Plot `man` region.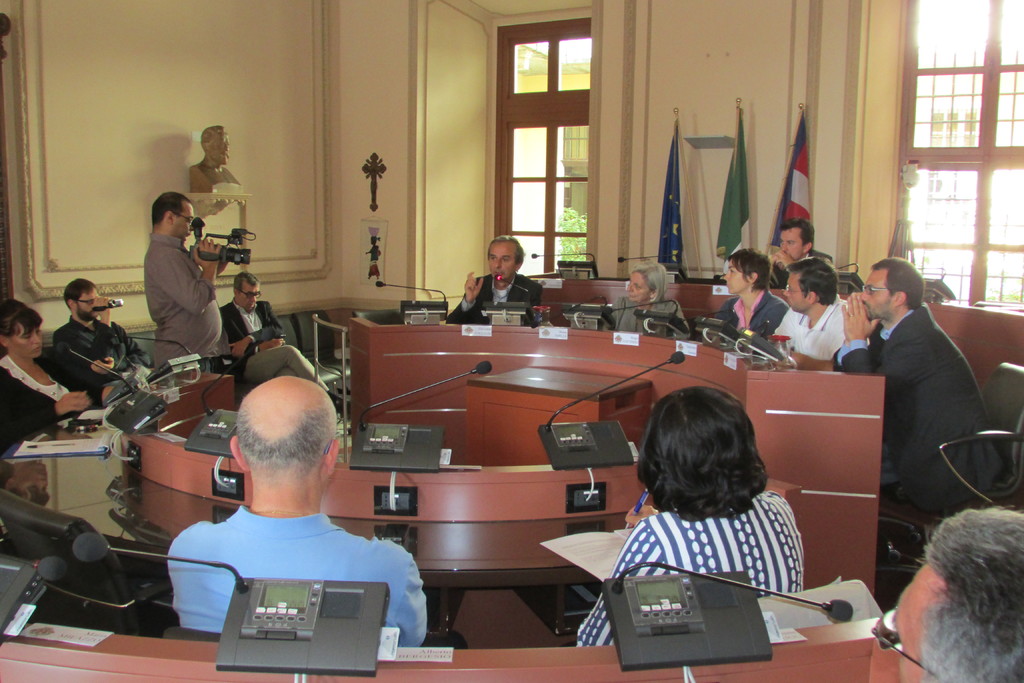
Plotted at [x1=443, y1=233, x2=547, y2=324].
